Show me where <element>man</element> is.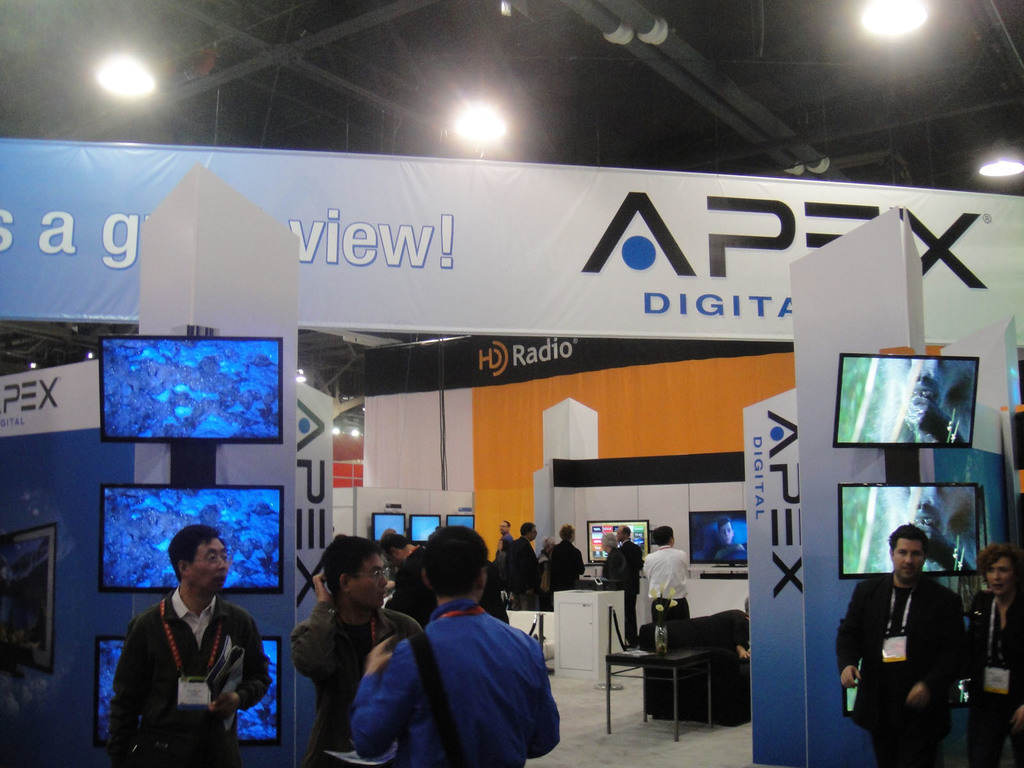
<element>man</element> is at 641,526,692,623.
